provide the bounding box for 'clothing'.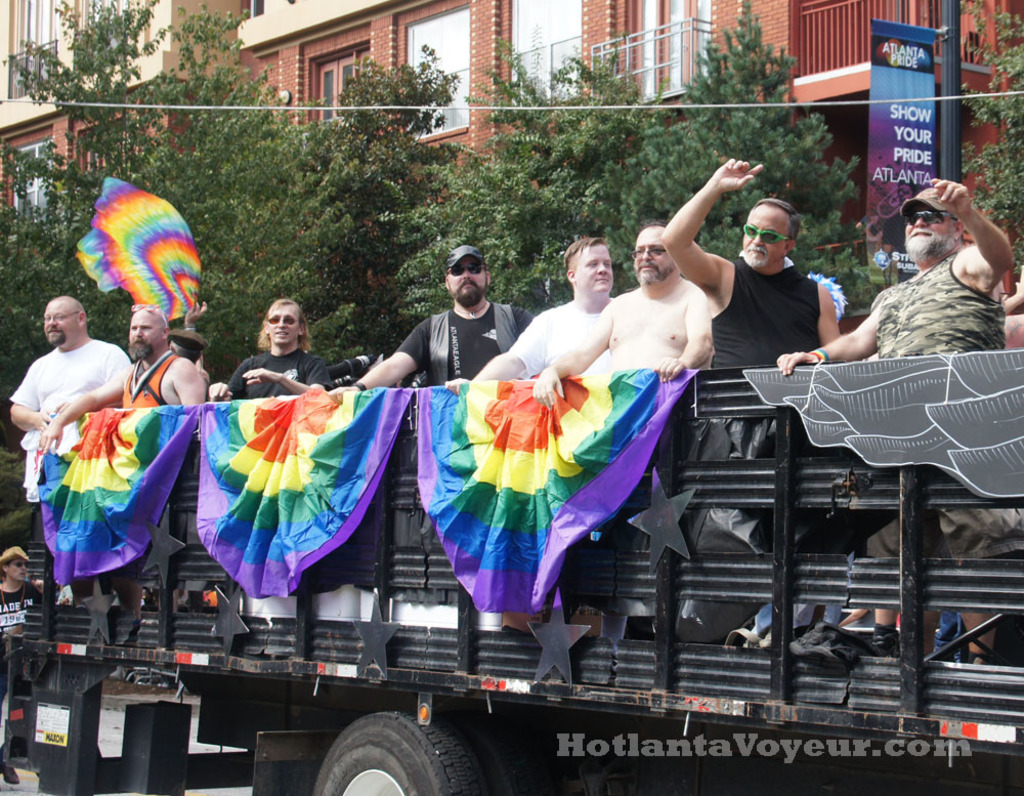
bbox=[226, 346, 338, 399].
